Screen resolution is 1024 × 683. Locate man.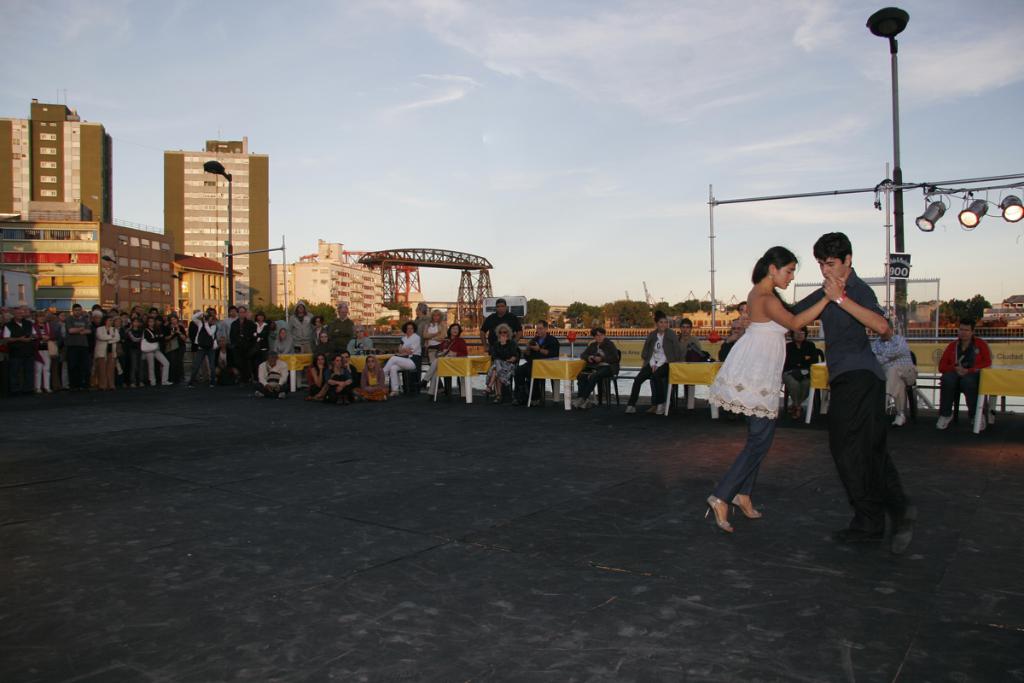
select_region(335, 348, 359, 399).
